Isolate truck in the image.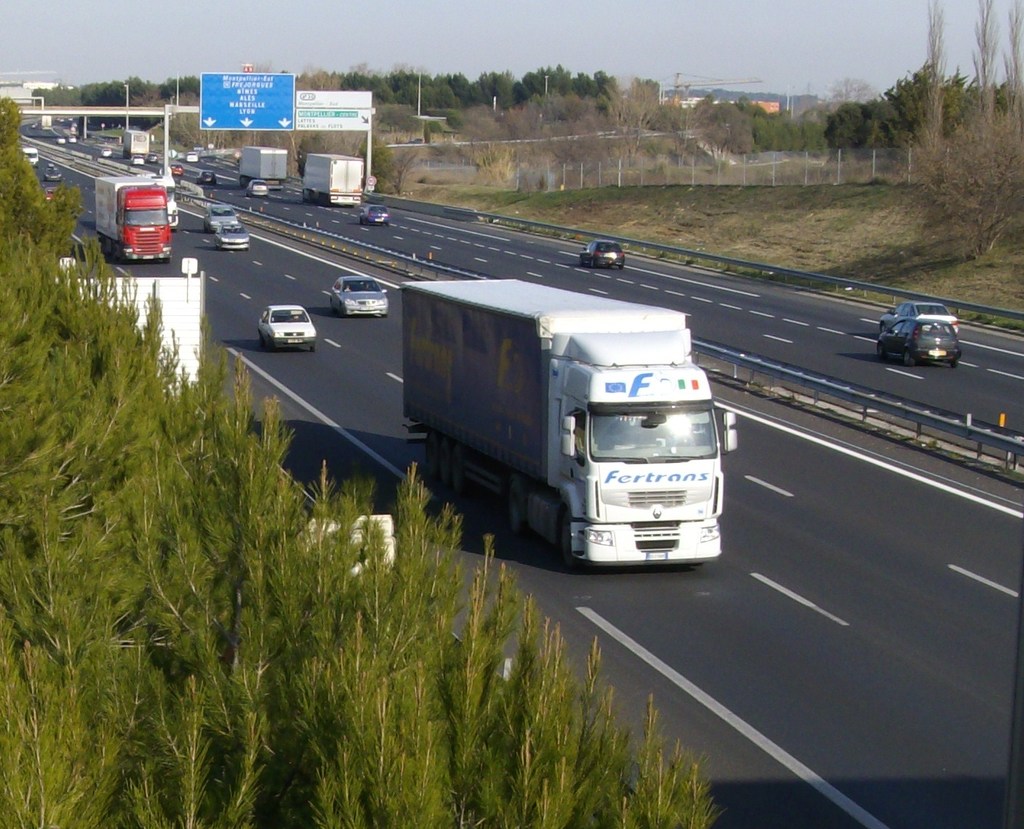
Isolated region: {"x1": 391, "y1": 265, "x2": 728, "y2": 584}.
